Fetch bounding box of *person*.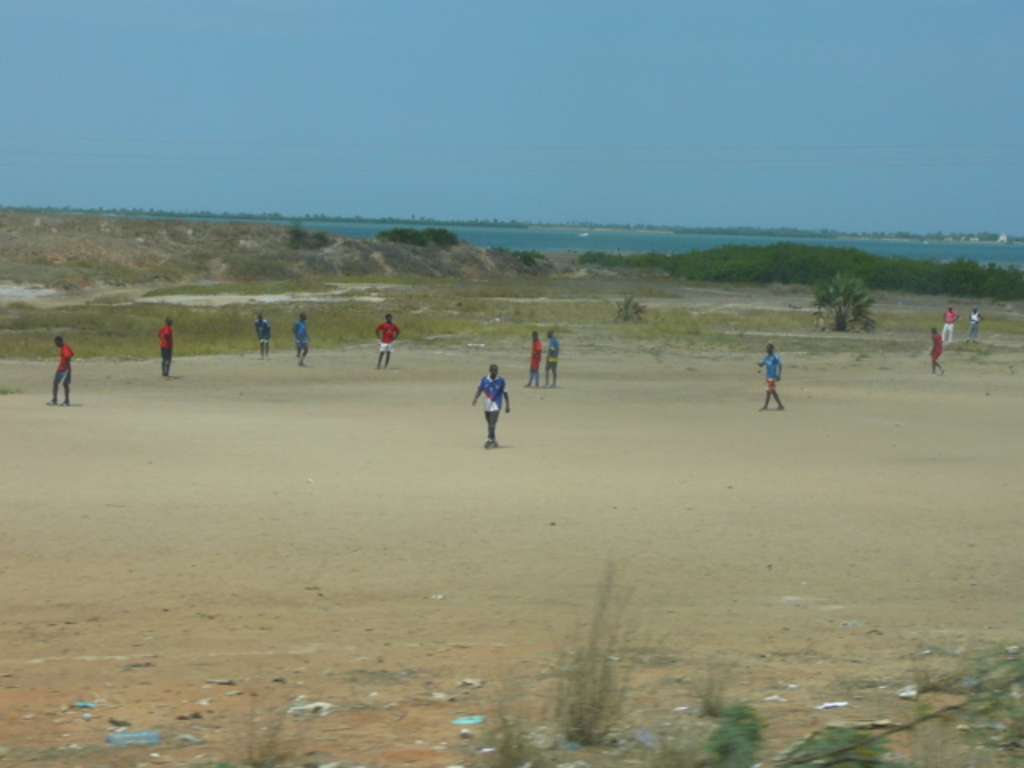
Bbox: {"left": 942, "top": 304, "right": 963, "bottom": 346}.
